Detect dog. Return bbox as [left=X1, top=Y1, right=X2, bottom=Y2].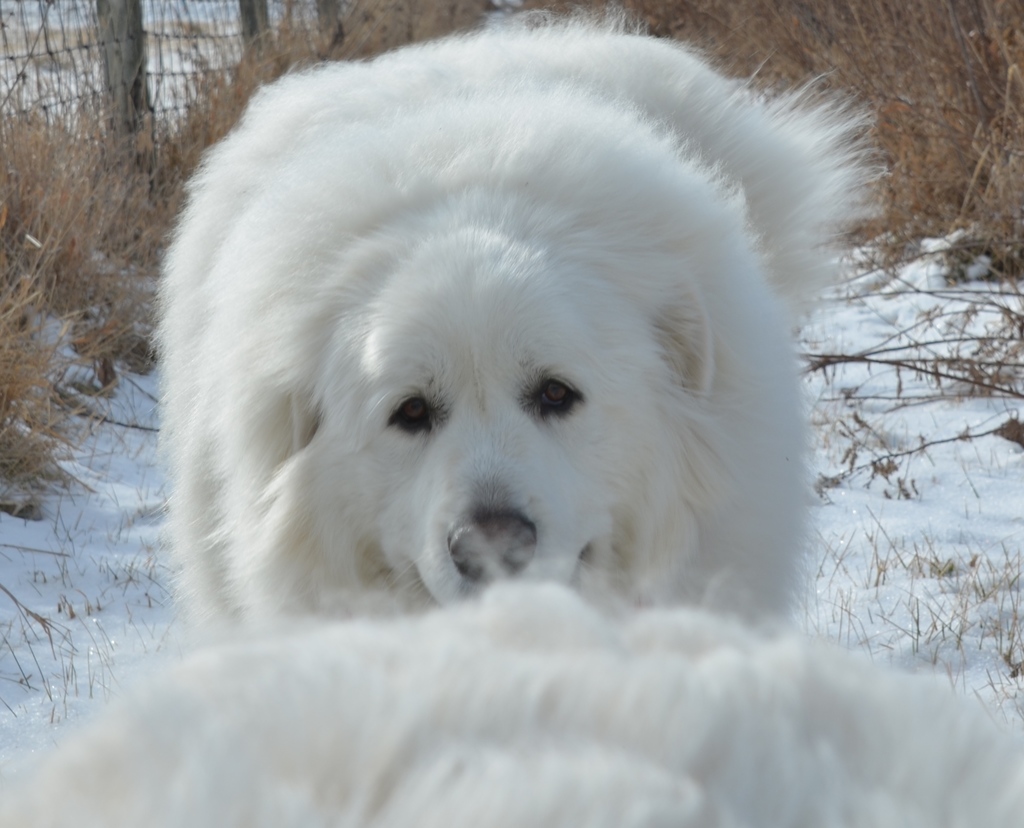
[left=150, top=6, right=896, bottom=646].
